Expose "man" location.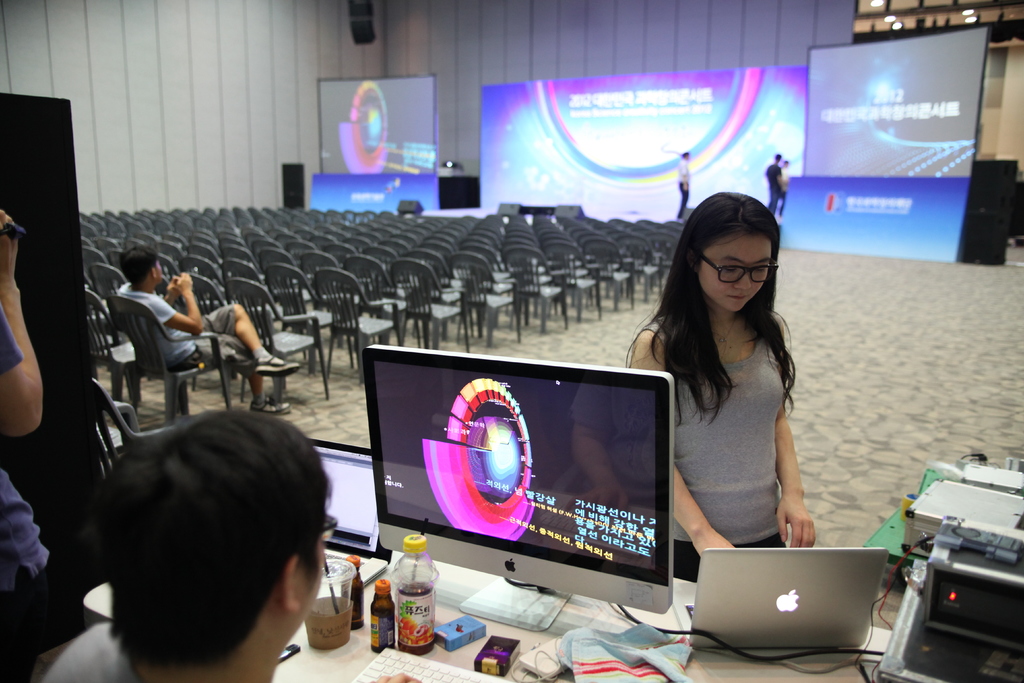
Exposed at bbox=(116, 246, 300, 409).
